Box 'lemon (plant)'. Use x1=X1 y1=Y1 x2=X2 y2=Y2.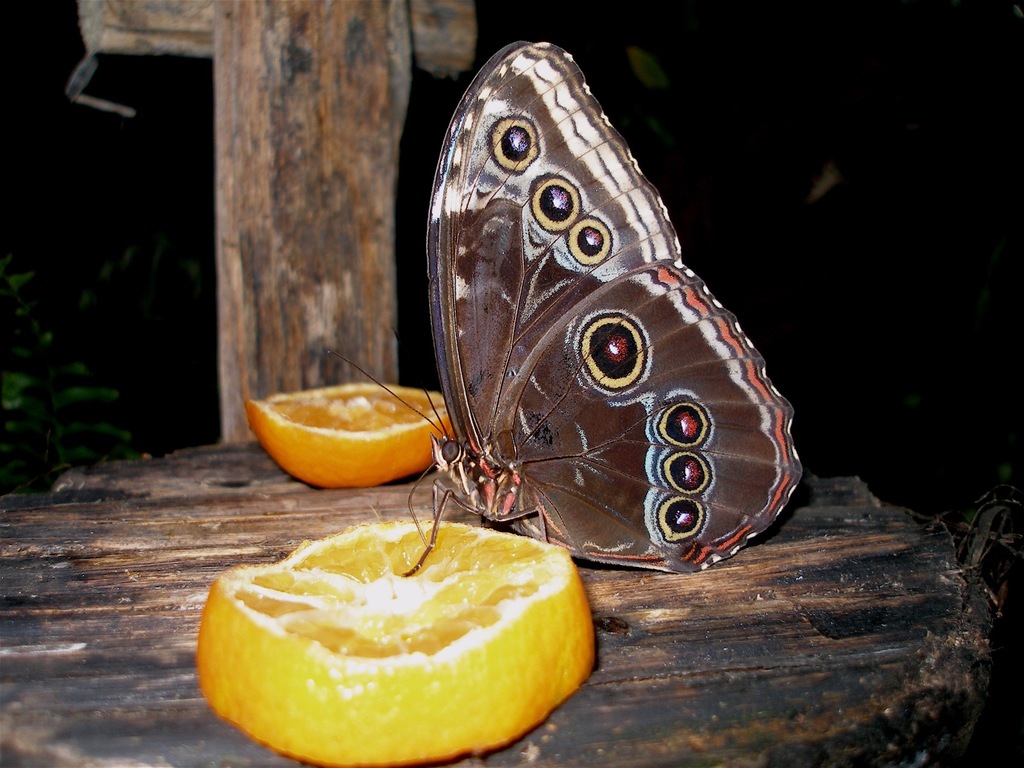
x1=198 y1=520 x2=593 y2=763.
